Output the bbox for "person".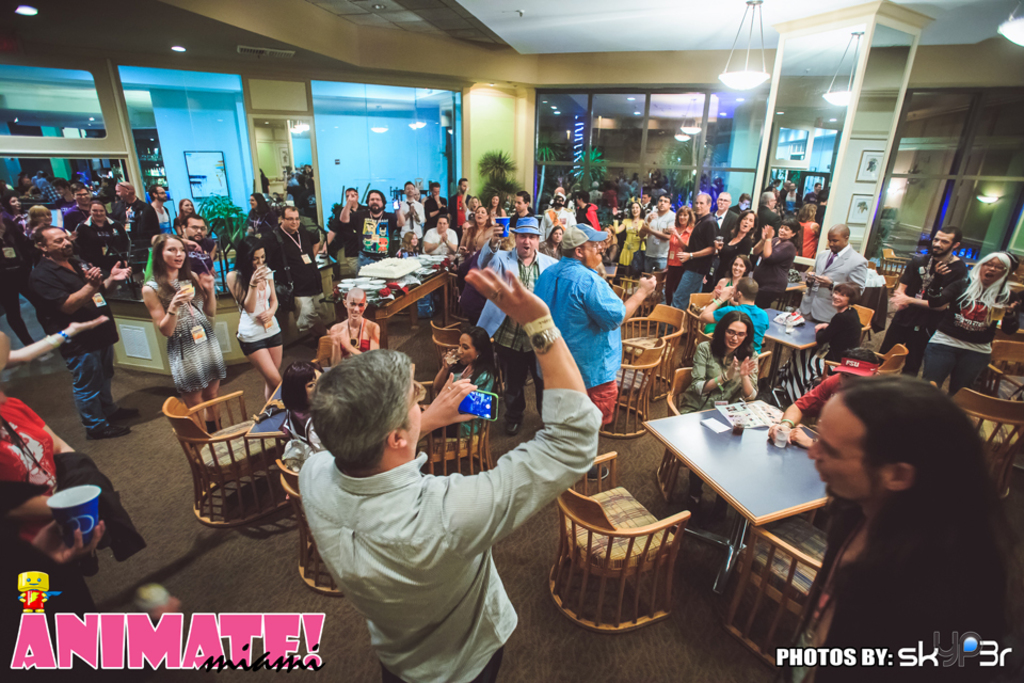
left=447, top=177, right=467, bottom=227.
